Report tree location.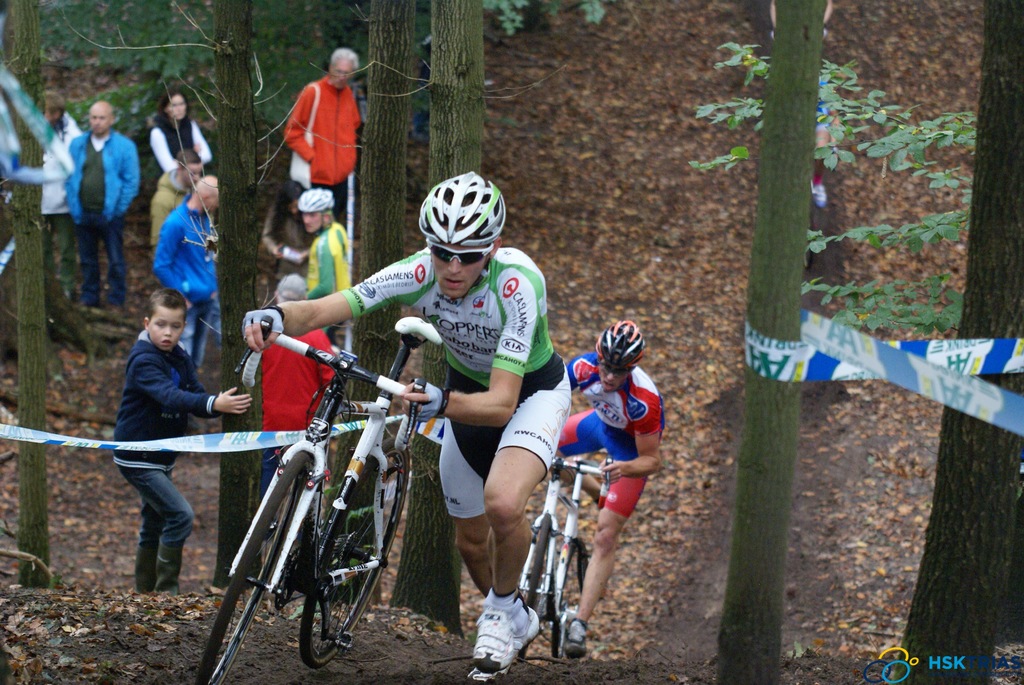
Report: (0,0,54,585).
